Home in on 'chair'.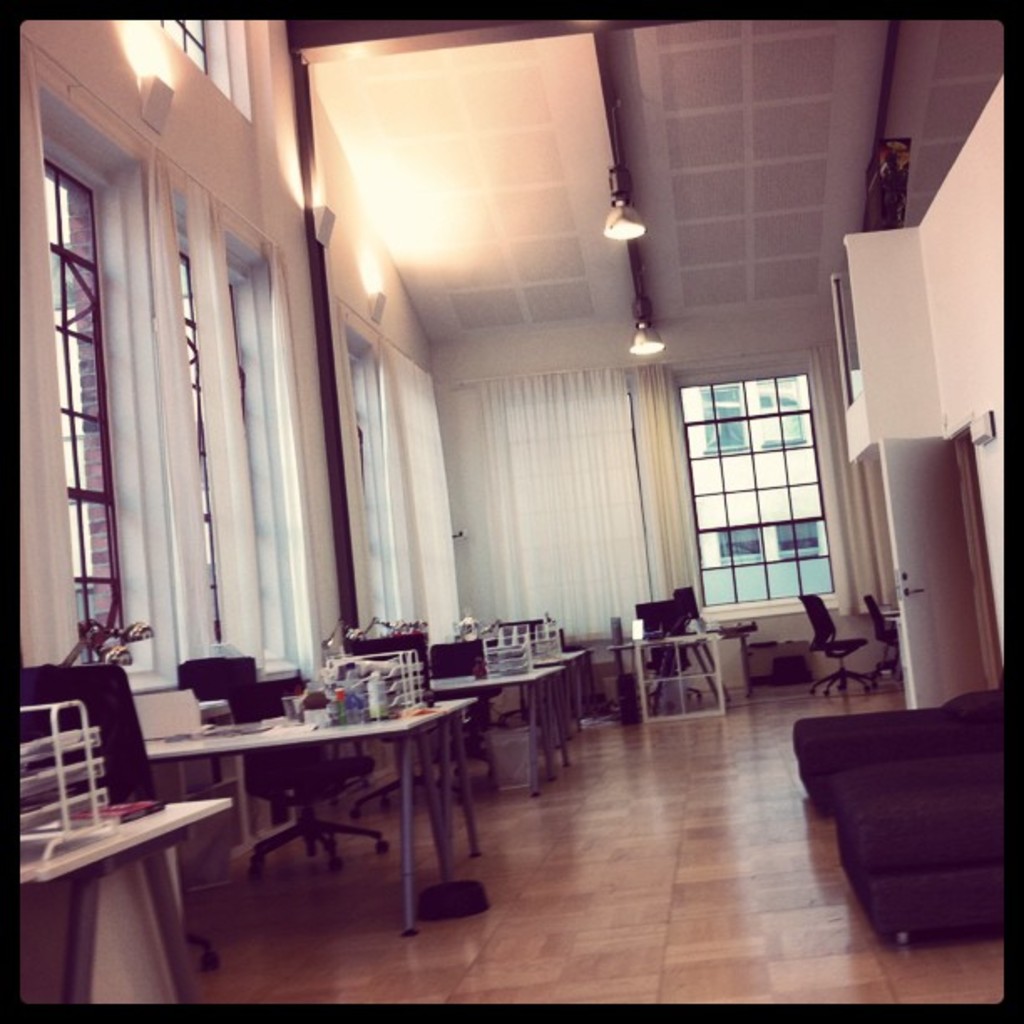
Homed in at [x1=442, y1=643, x2=499, y2=775].
